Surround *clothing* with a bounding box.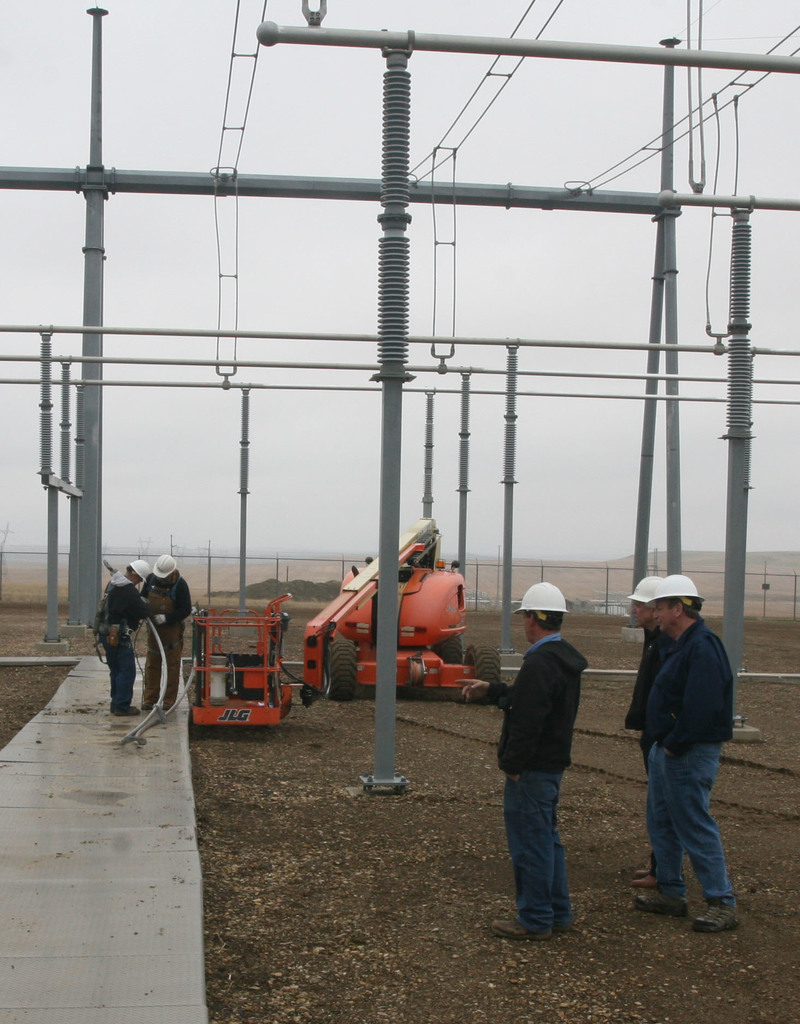
x1=136 y1=578 x2=195 y2=700.
